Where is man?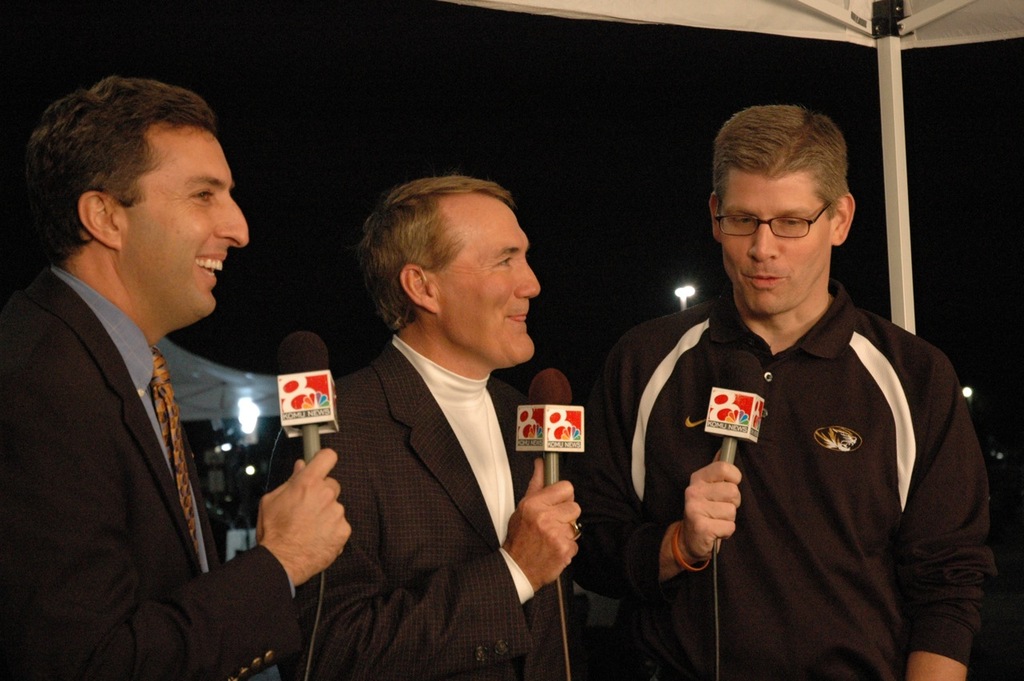
(594, 94, 1002, 680).
